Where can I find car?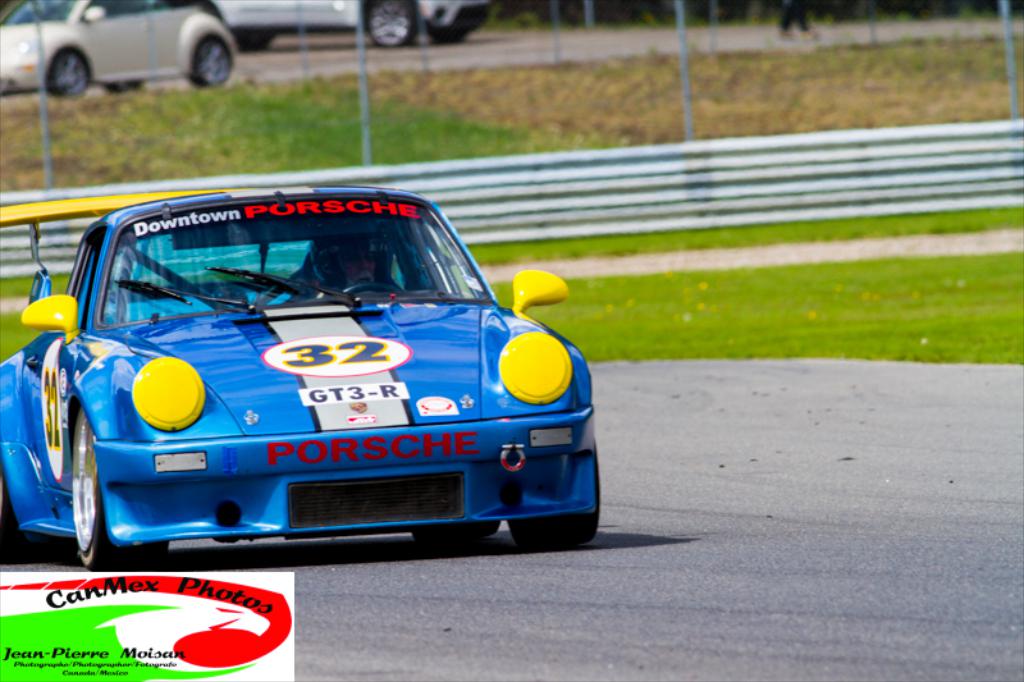
You can find it at 211:0:489:50.
